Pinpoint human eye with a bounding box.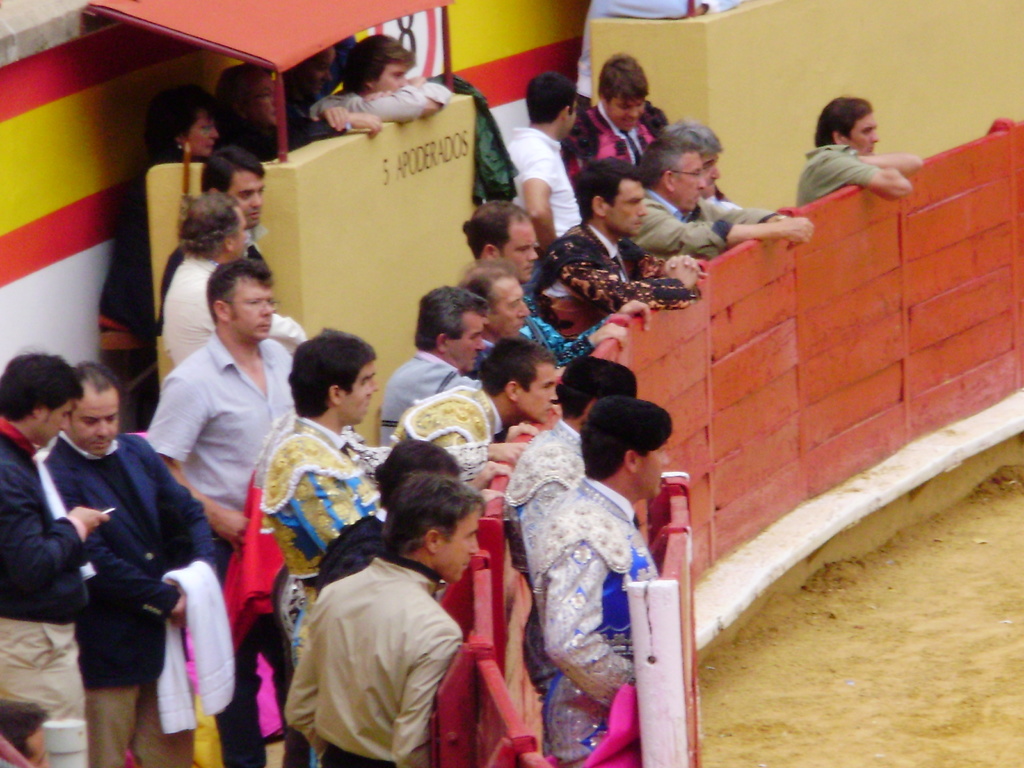
[630, 200, 639, 206].
